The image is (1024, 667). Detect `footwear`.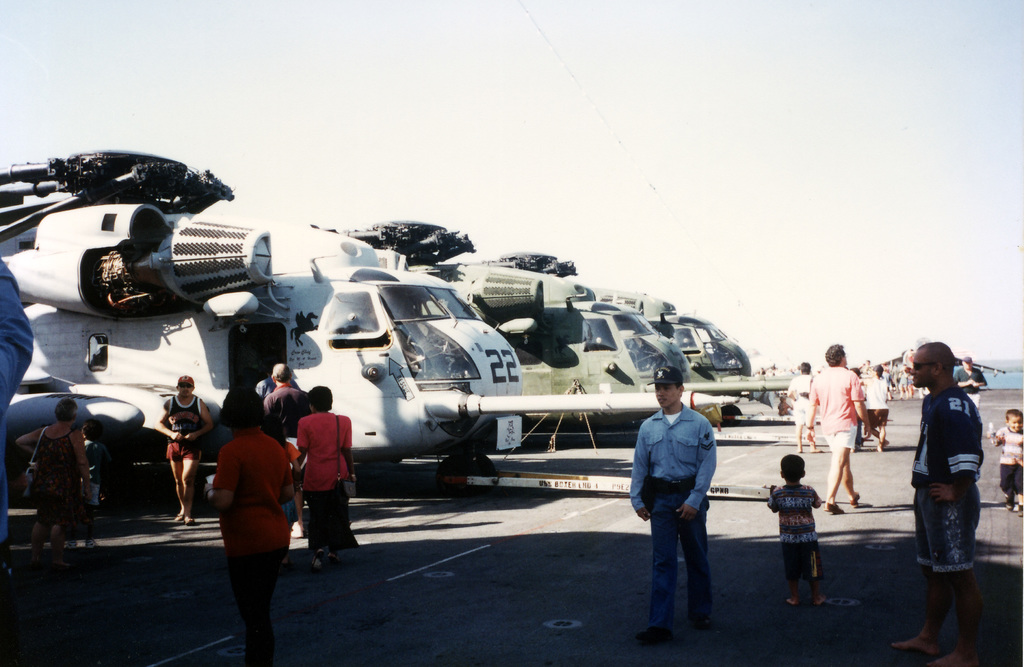
Detection: [174,514,180,519].
